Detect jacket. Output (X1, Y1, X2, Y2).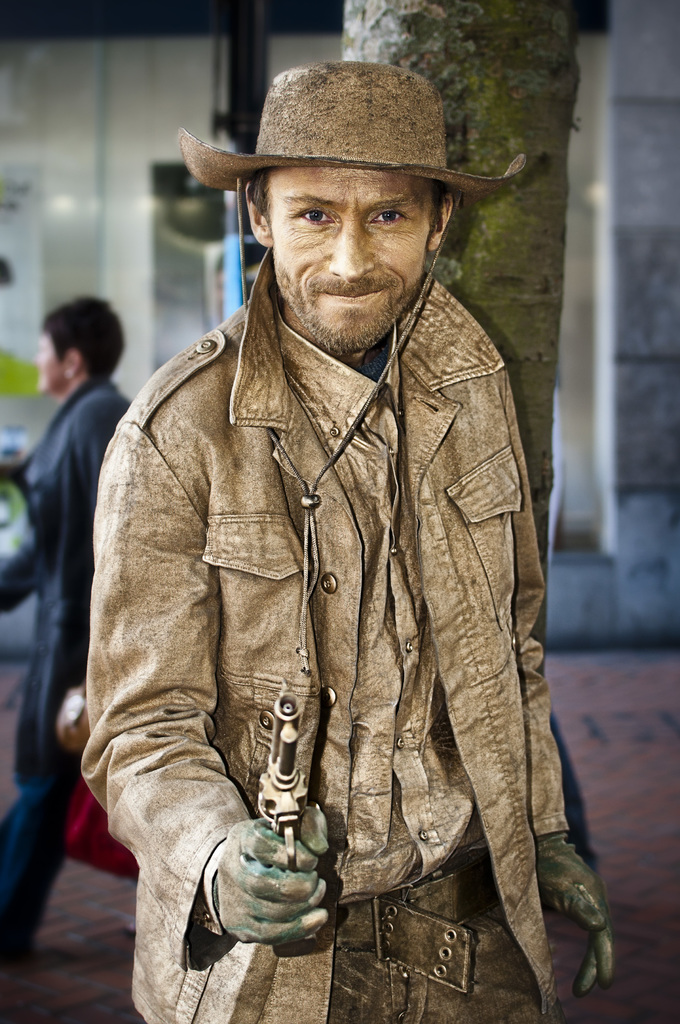
(75, 43, 612, 1021).
